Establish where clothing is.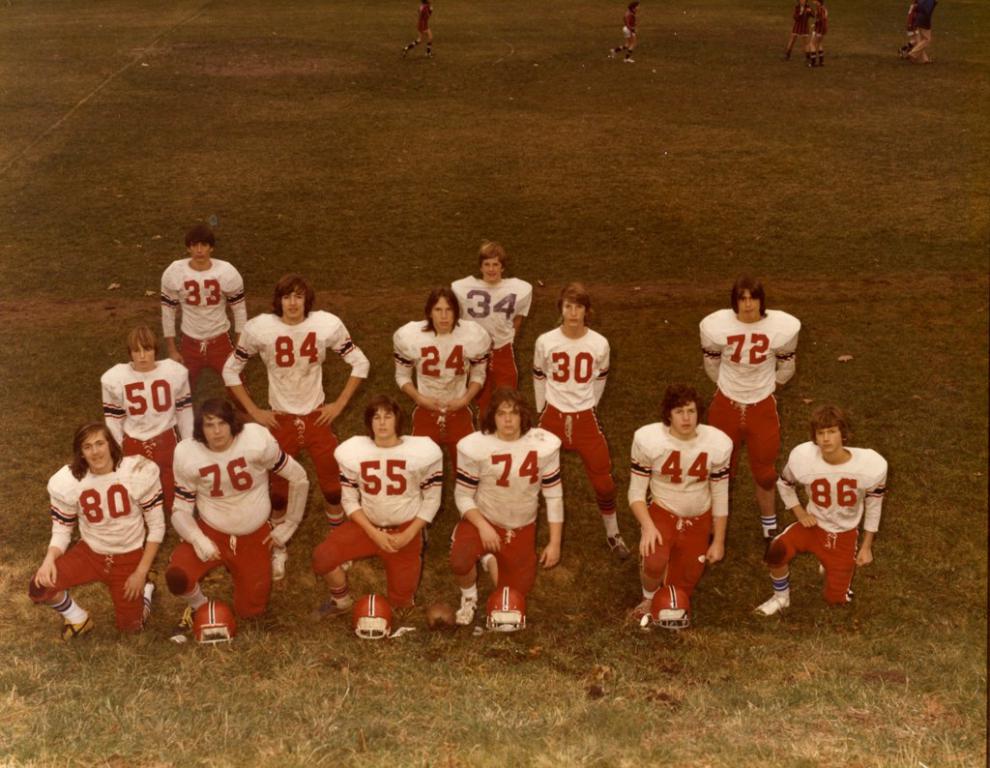
Established at bbox=(101, 359, 192, 524).
